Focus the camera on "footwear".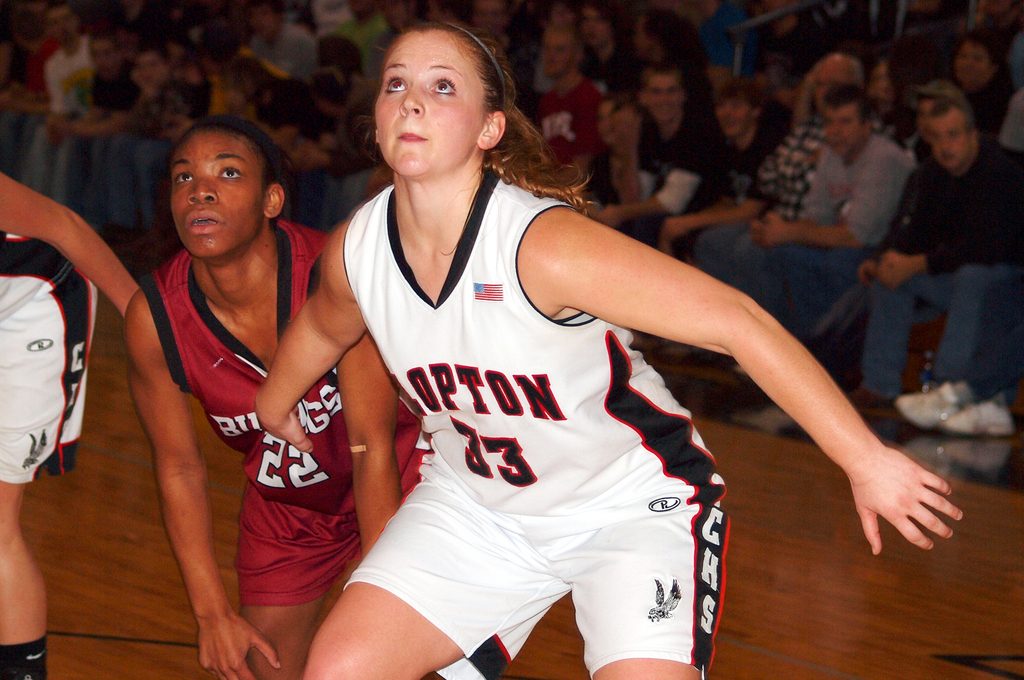
Focus region: region(895, 381, 982, 425).
